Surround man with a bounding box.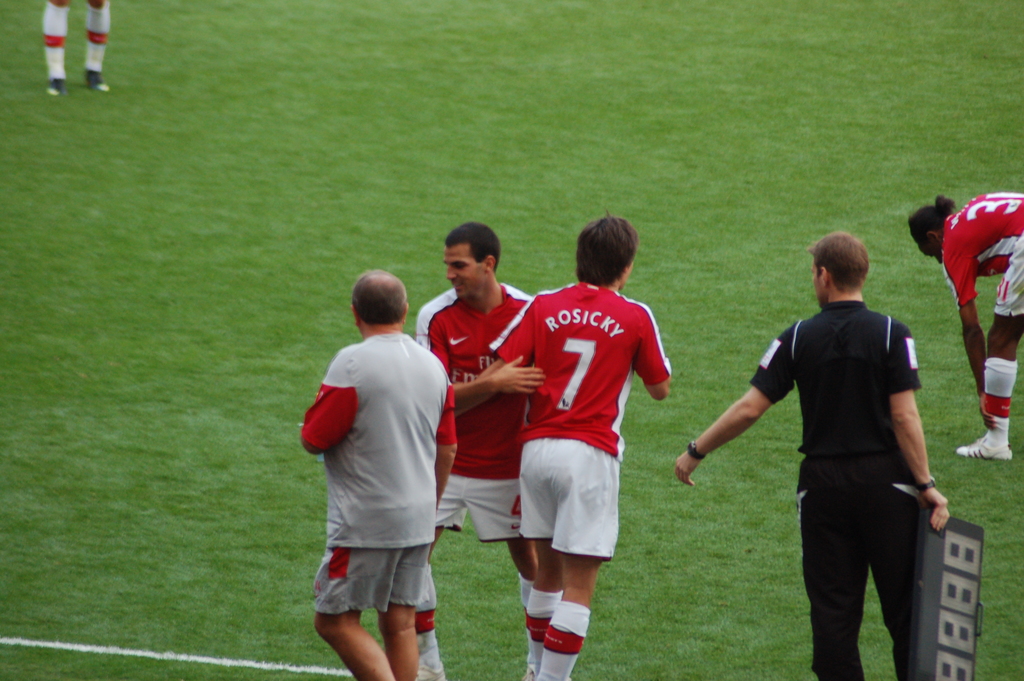
(x1=296, y1=245, x2=461, y2=678).
